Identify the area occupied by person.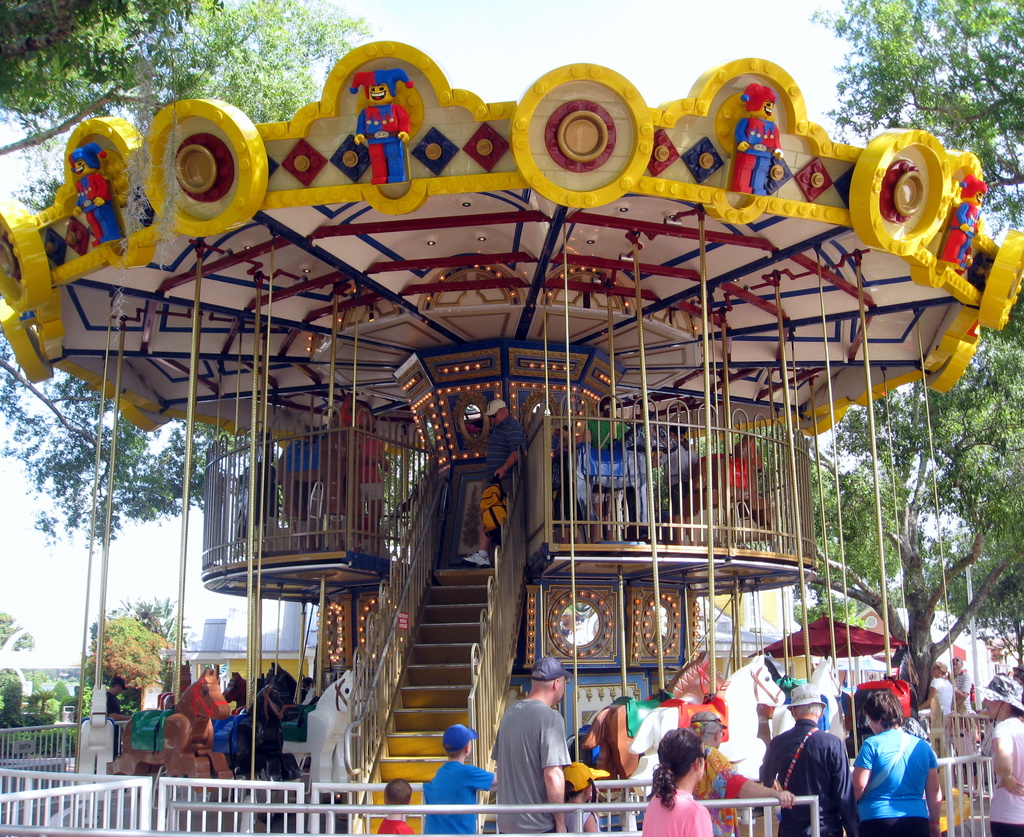
Area: bbox=(559, 768, 600, 833).
